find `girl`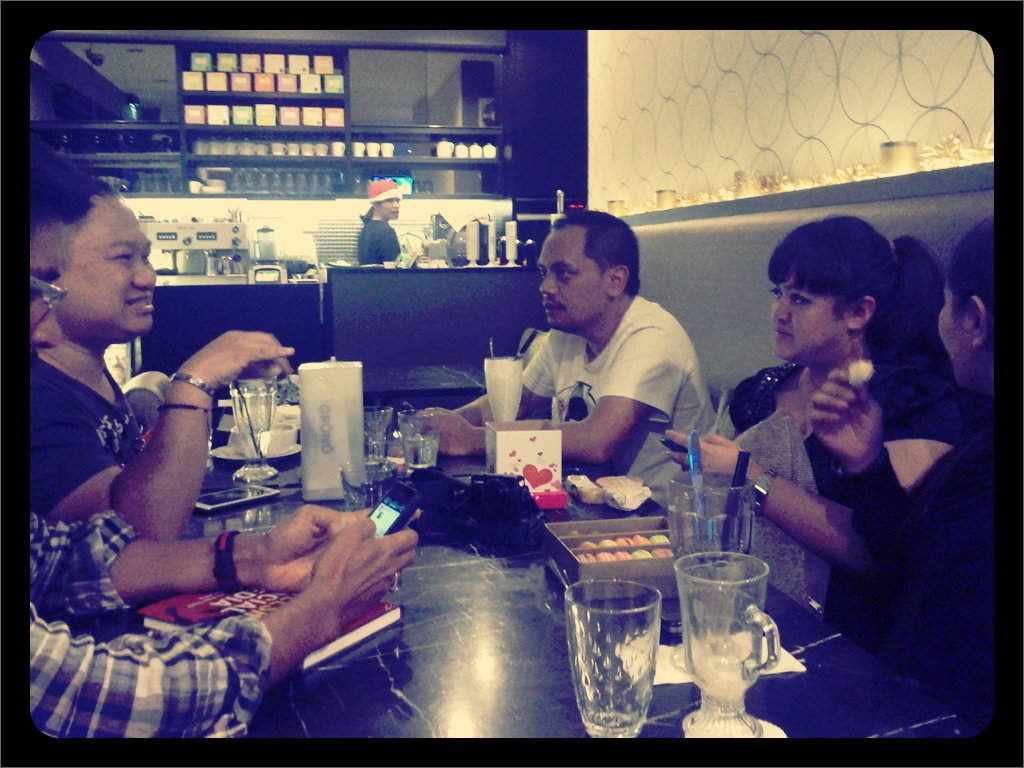
[25,172,288,540]
